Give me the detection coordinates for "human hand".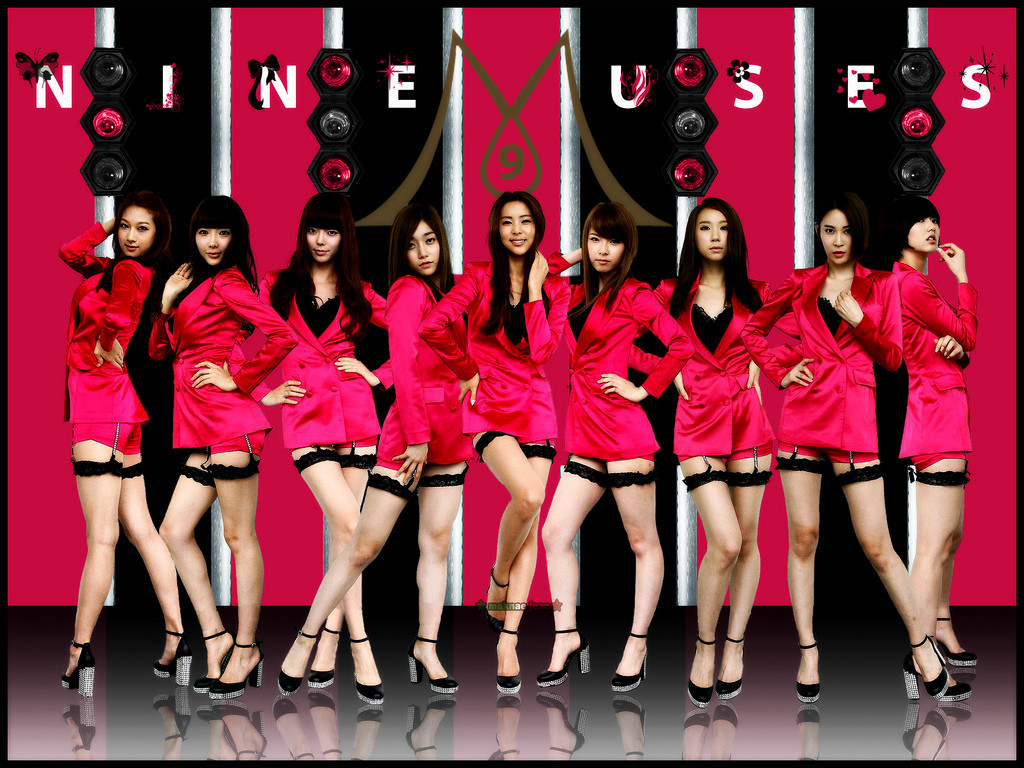
left=335, top=354, right=381, bottom=386.
